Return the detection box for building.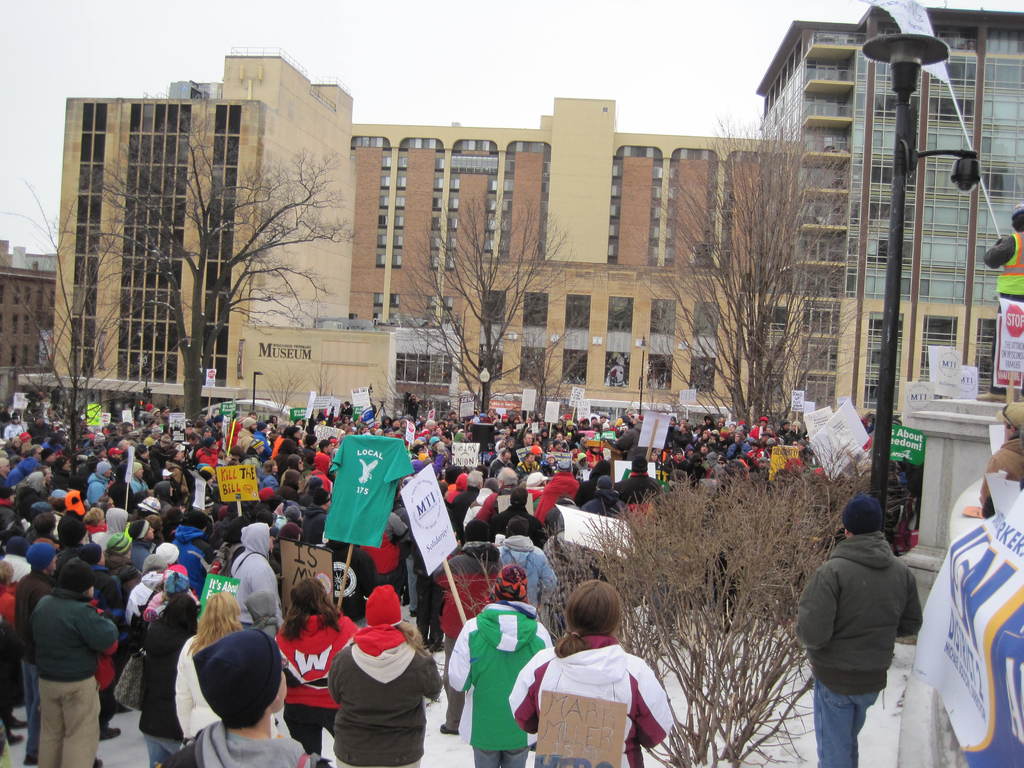
left=0, top=267, right=58, bottom=376.
